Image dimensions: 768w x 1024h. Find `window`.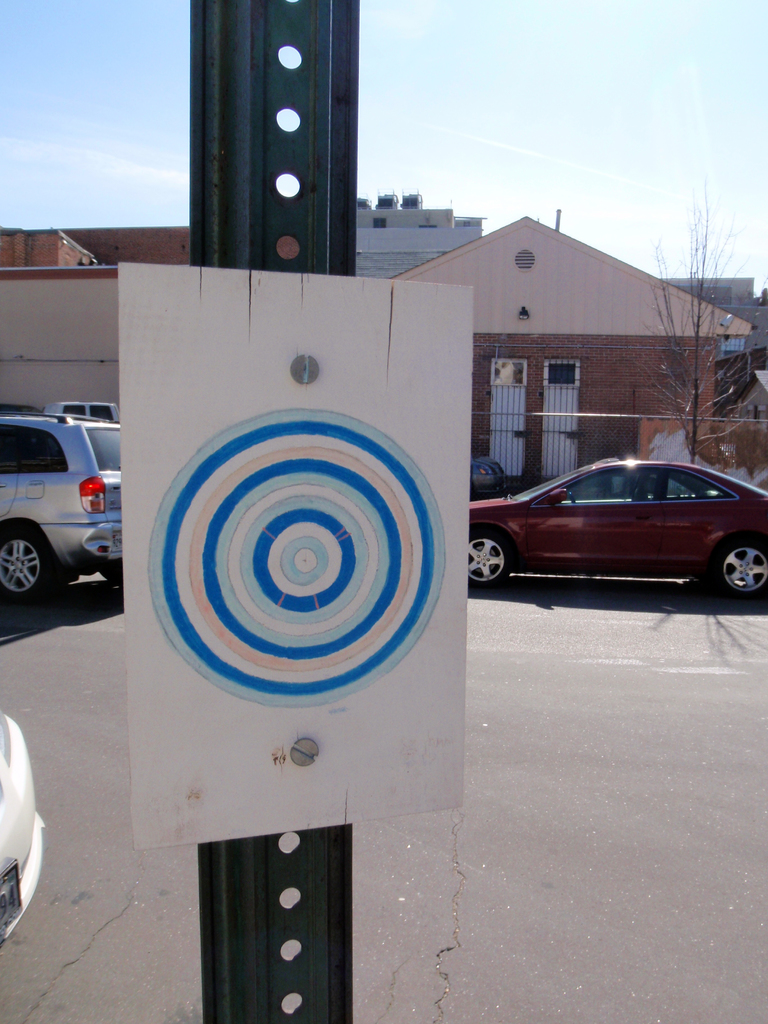
{"x1": 534, "y1": 459, "x2": 648, "y2": 502}.
